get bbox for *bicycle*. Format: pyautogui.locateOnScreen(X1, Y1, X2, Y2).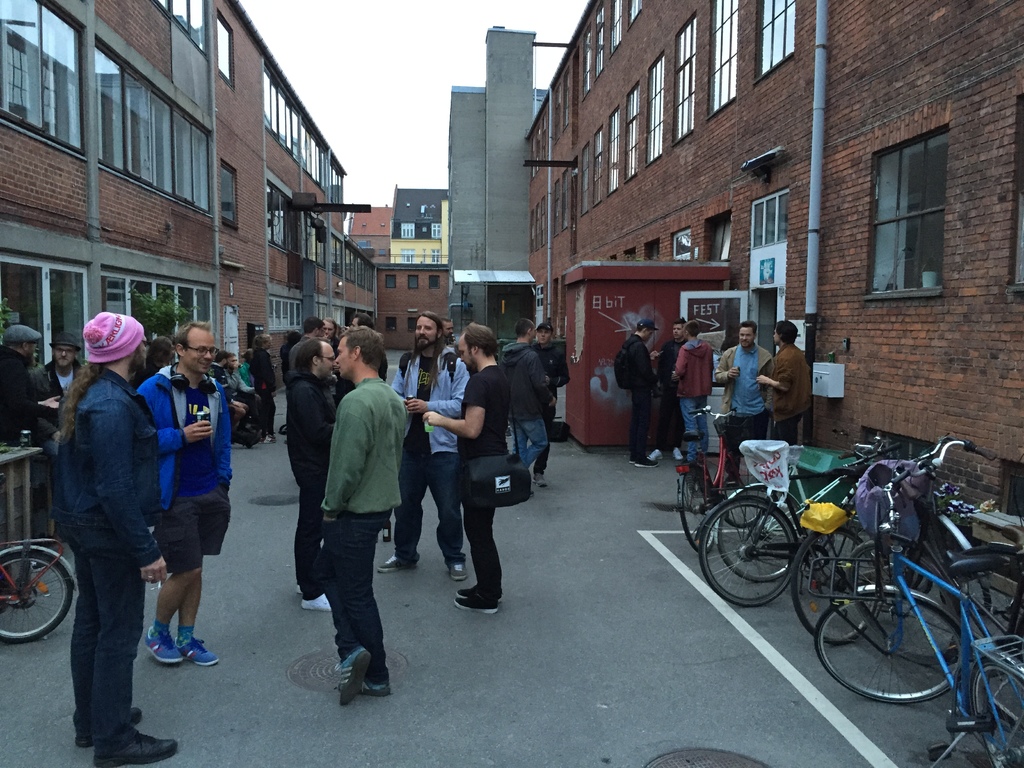
pyautogui.locateOnScreen(854, 433, 1023, 689).
